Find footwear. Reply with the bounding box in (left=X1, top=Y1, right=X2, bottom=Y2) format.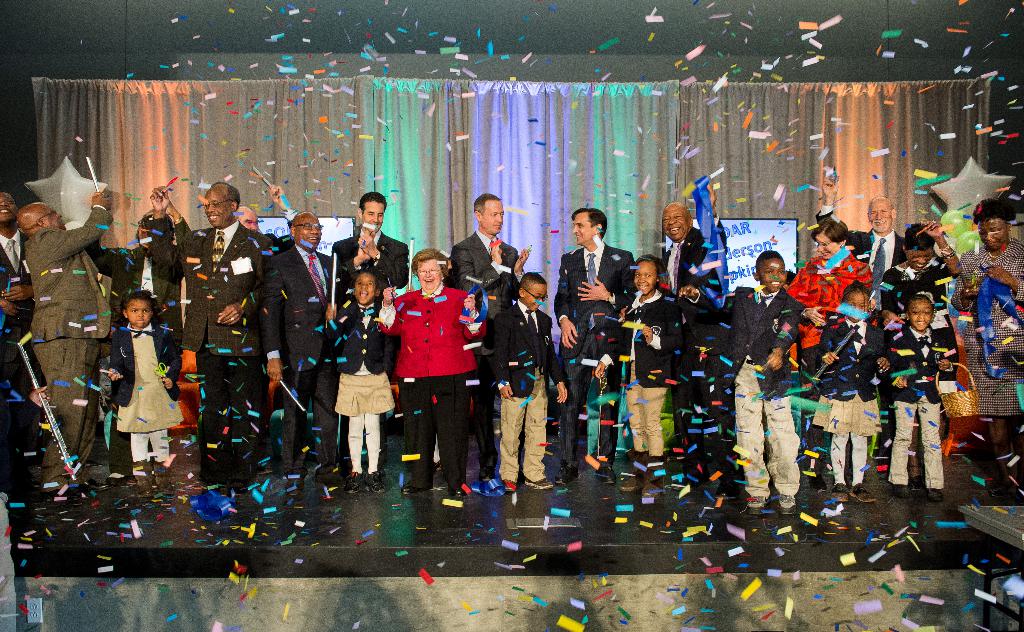
(left=201, top=481, right=223, bottom=496).
